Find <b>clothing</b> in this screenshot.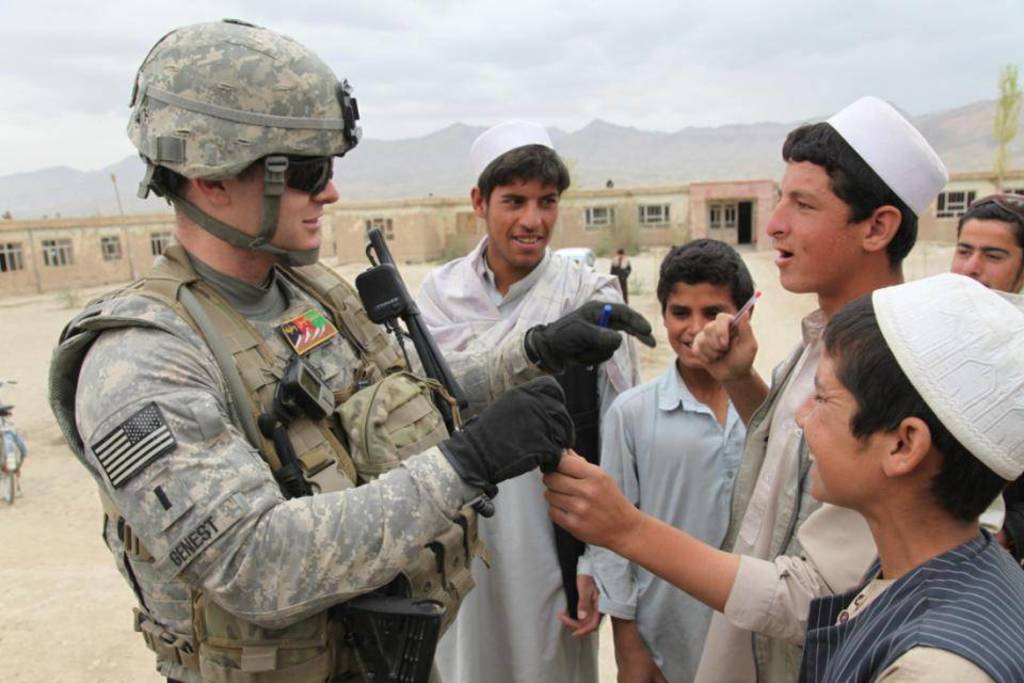
The bounding box for <b>clothing</b> is 592 354 777 682.
